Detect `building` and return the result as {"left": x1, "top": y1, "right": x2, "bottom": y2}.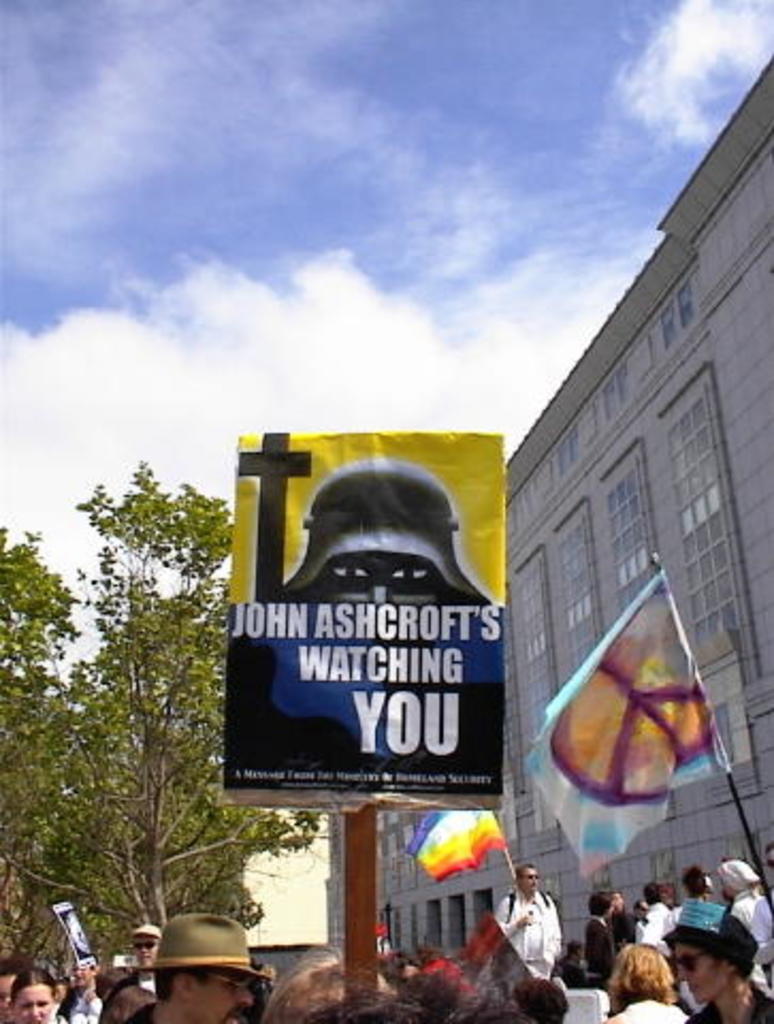
{"left": 328, "top": 53, "right": 772, "bottom": 1015}.
